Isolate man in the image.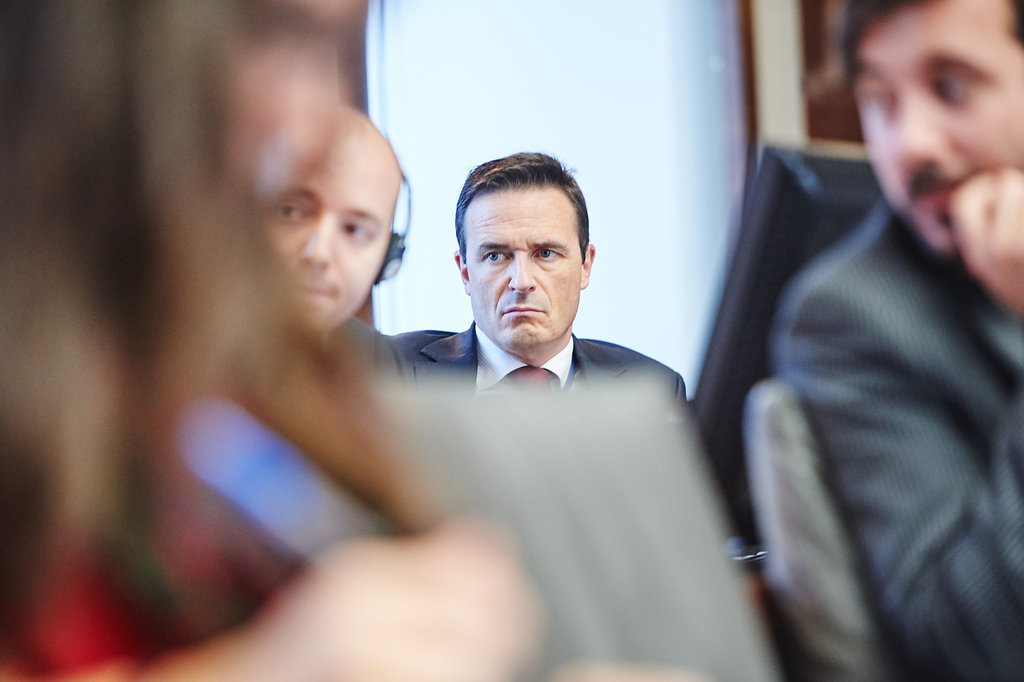
Isolated region: [779, 0, 1023, 681].
